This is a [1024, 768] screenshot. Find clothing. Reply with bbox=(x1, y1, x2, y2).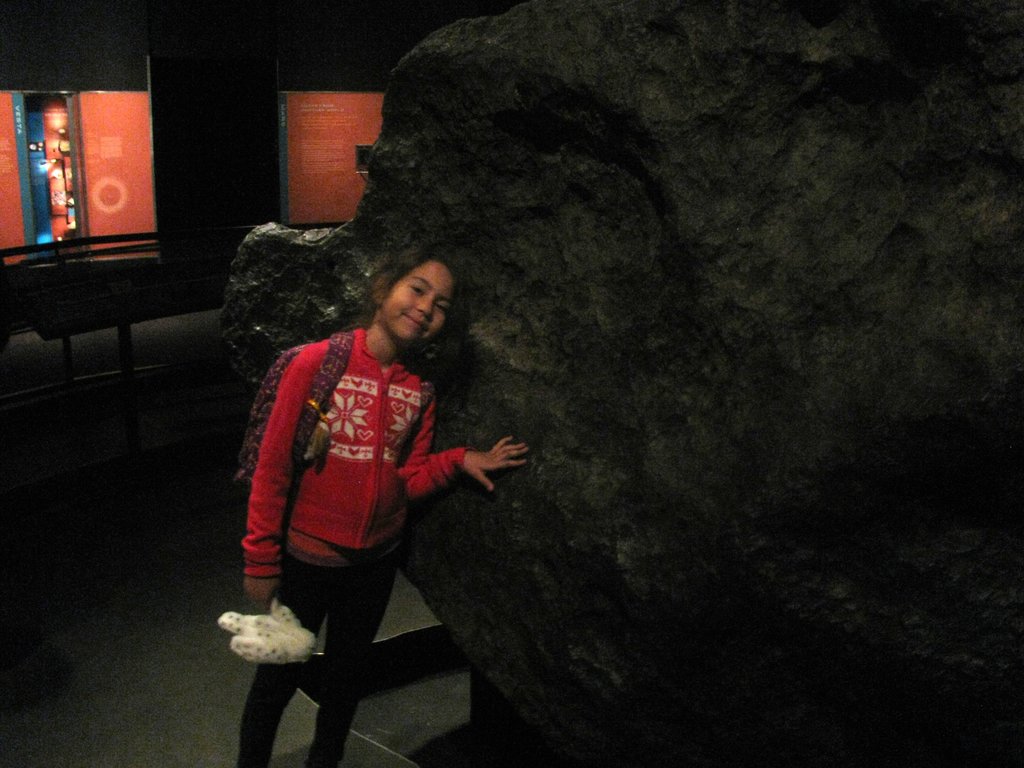
bbox=(237, 323, 468, 767).
